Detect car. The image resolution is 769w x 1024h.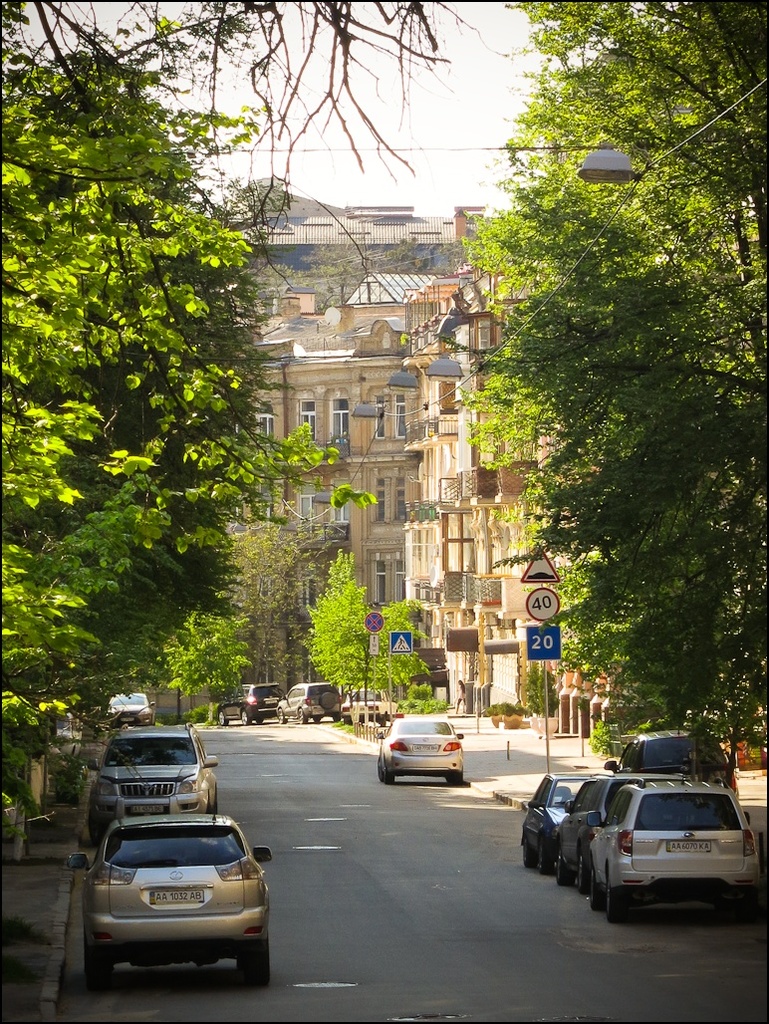
l=352, t=687, r=397, b=726.
